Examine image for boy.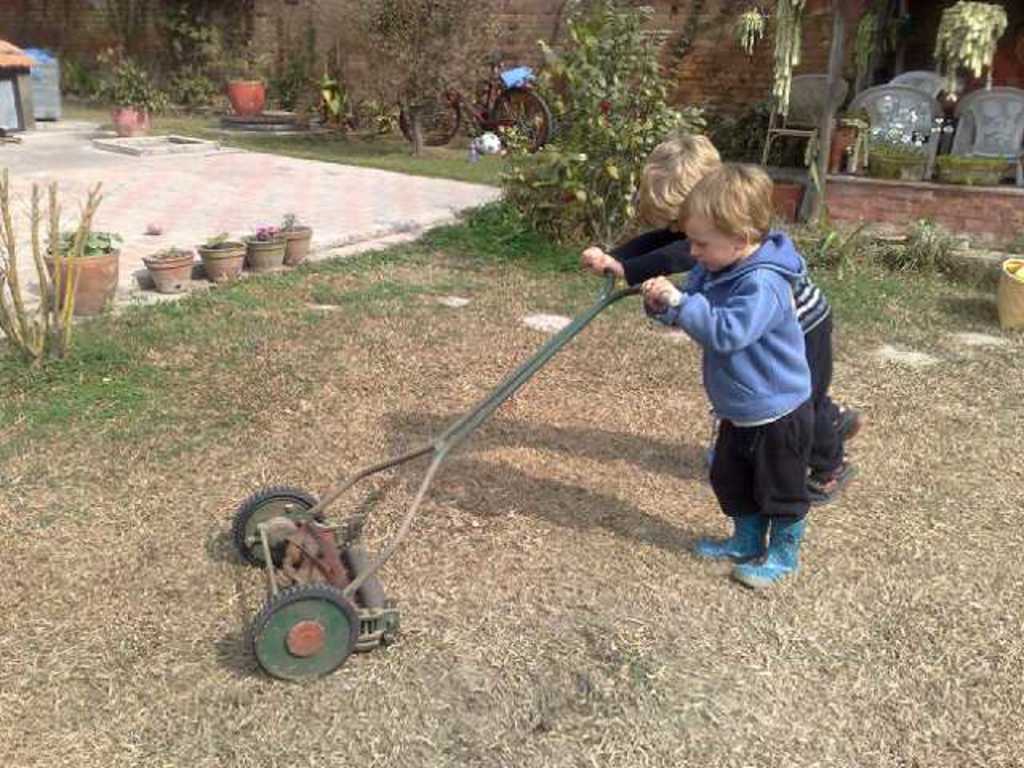
Examination result: region(646, 166, 810, 589).
